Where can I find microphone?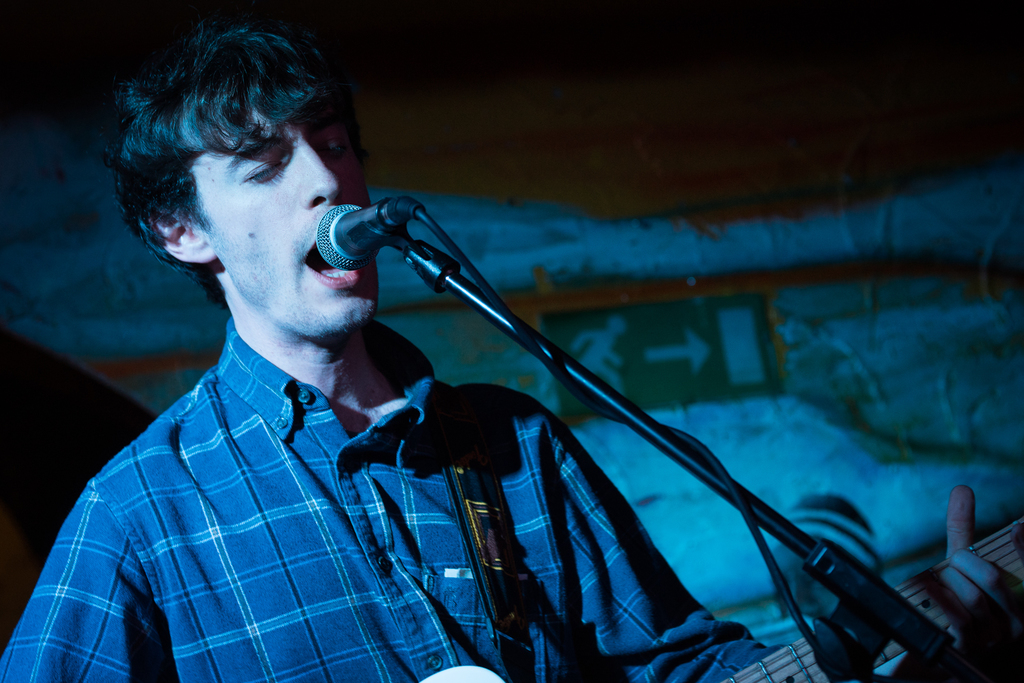
You can find it at 289:176:555:346.
